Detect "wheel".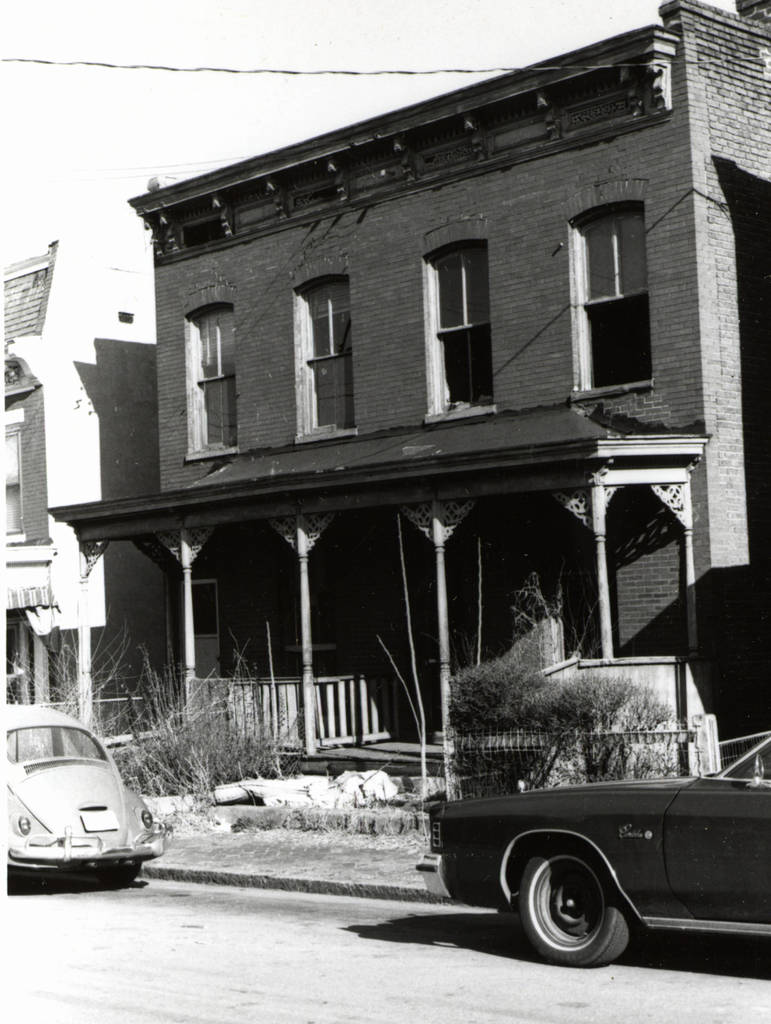
Detected at (left=526, top=849, right=640, bottom=953).
